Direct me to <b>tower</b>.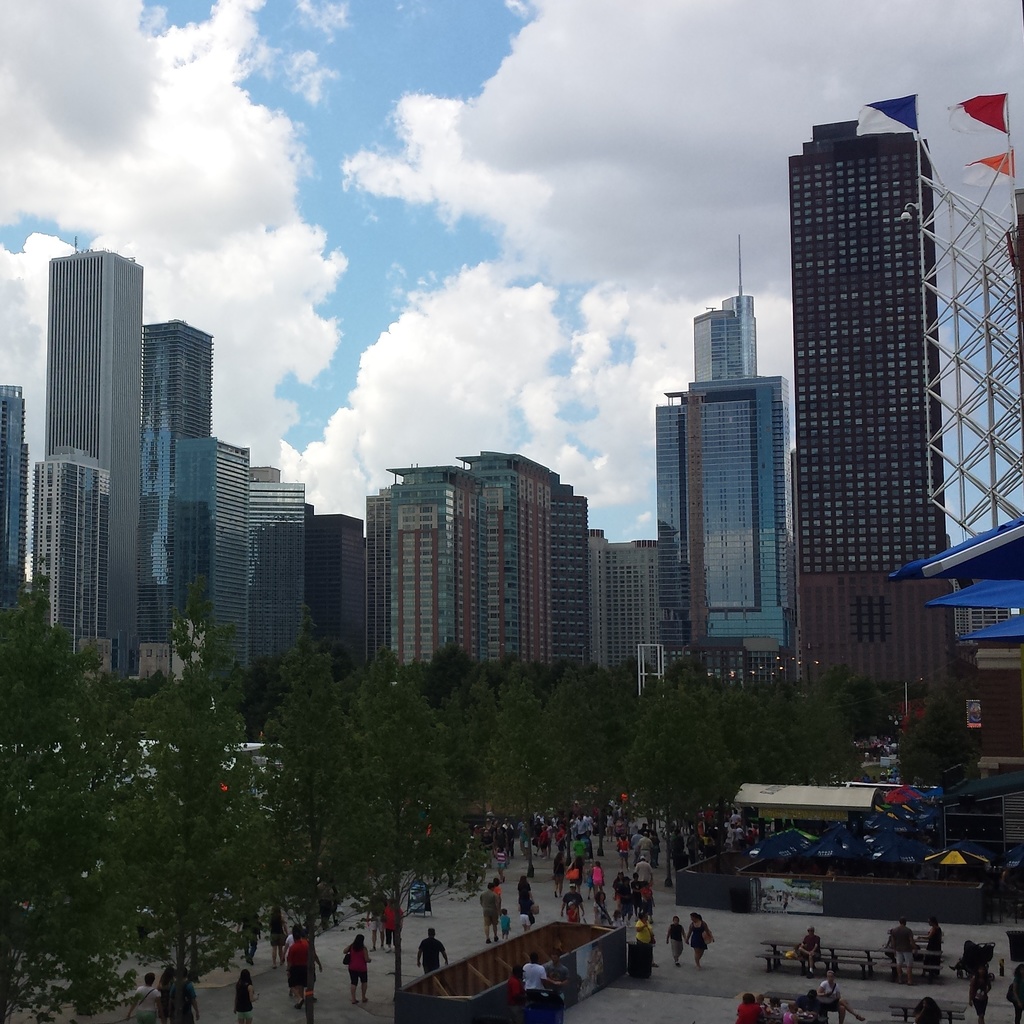
Direction: [134,318,219,687].
